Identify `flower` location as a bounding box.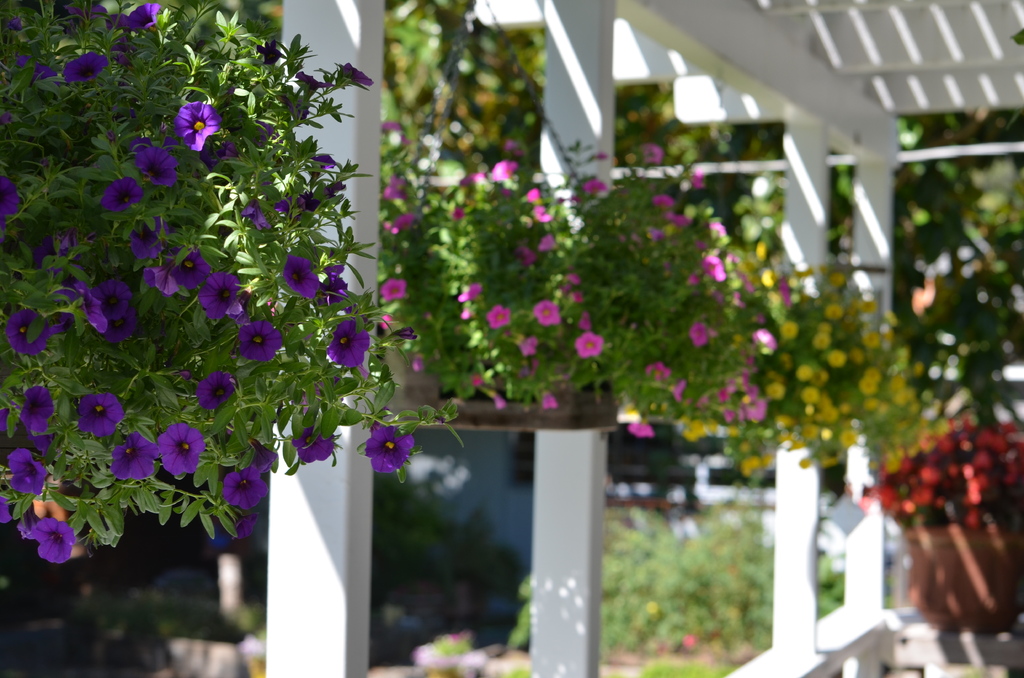
bbox(696, 169, 705, 186).
